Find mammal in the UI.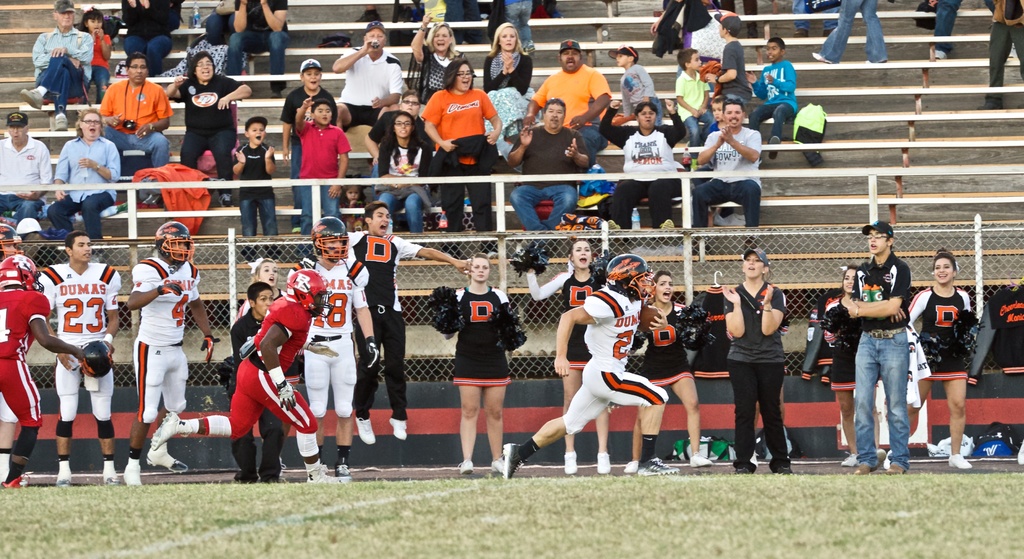
UI element at <bbox>812, 0, 891, 65</bbox>.
